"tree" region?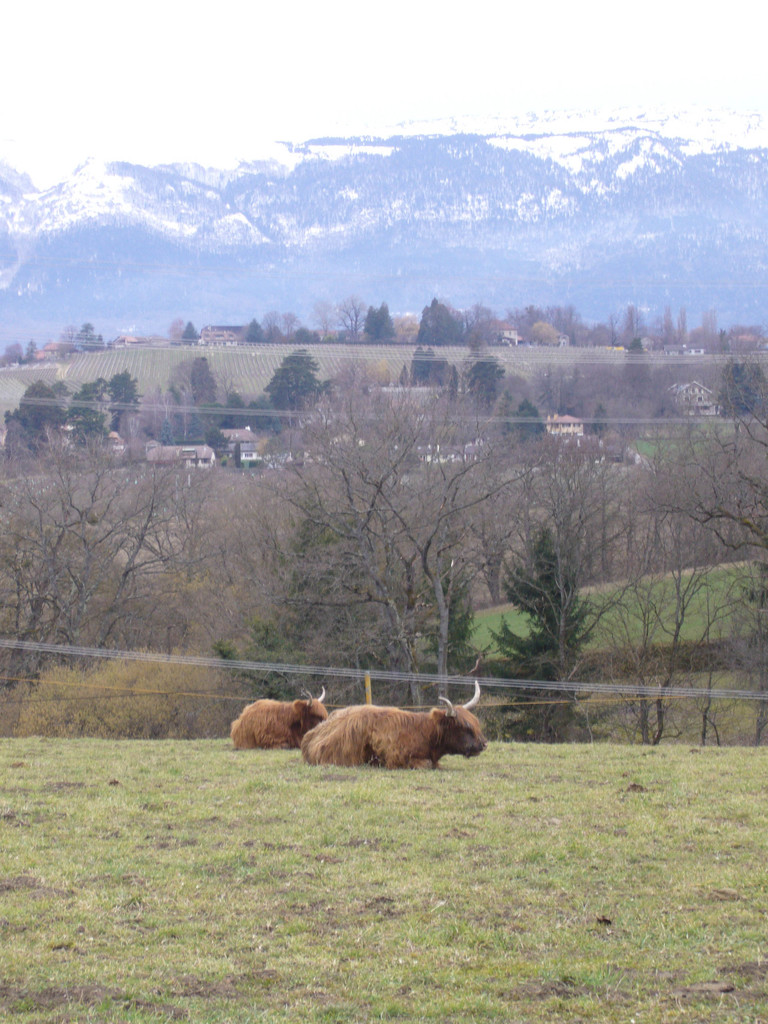
left=244, top=316, right=263, bottom=344
